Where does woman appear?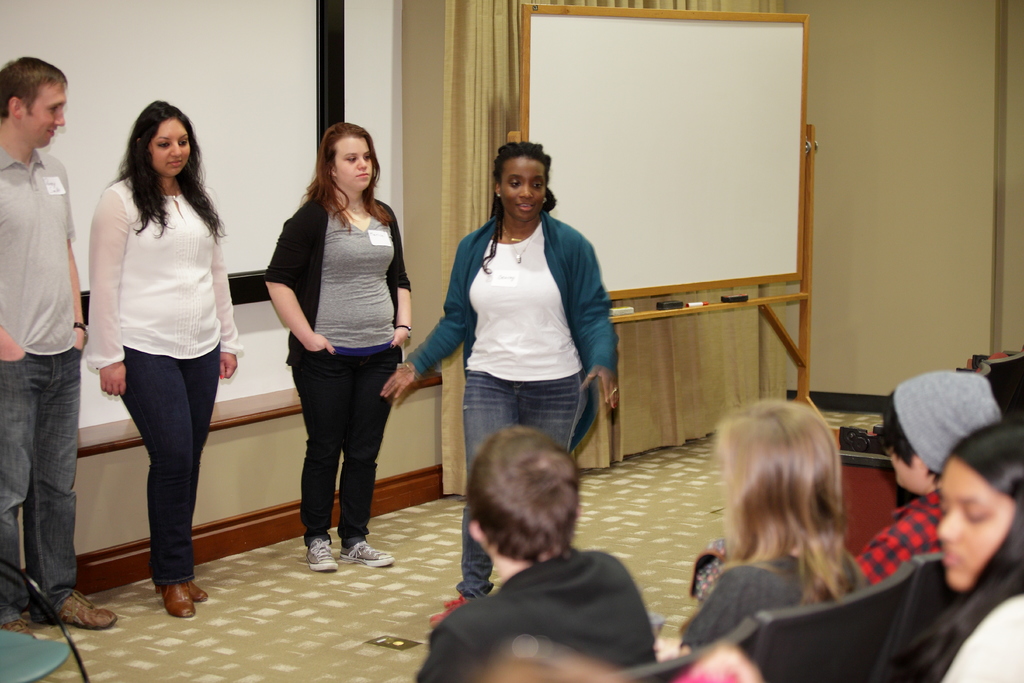
Appears at locate(670, 391, 875, 650).
